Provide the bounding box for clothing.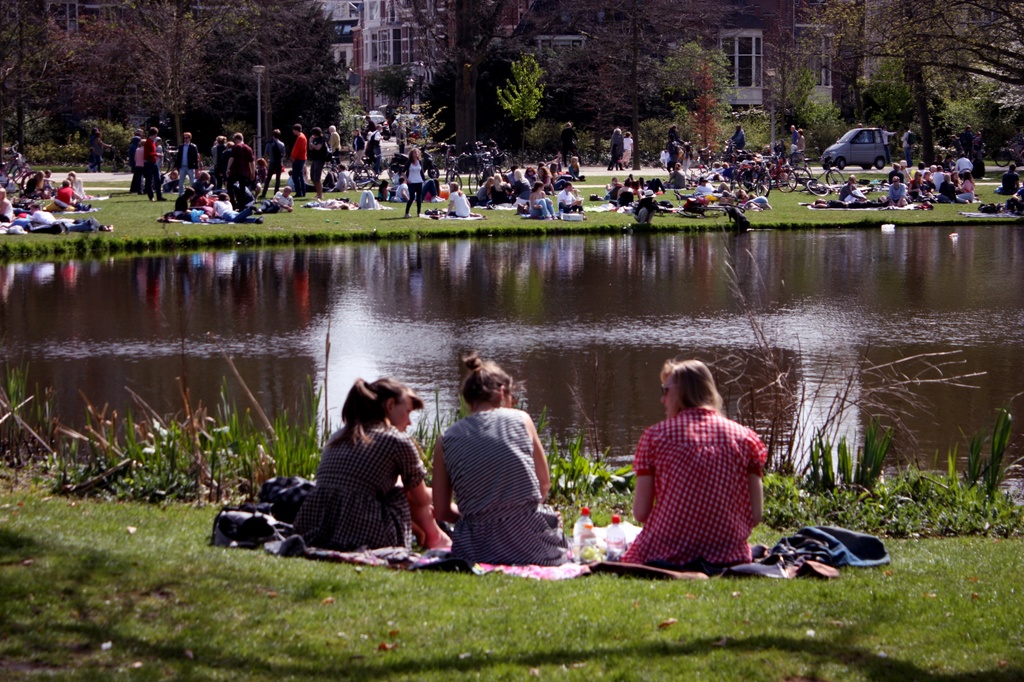
box=[900, 129, 913, 162].
